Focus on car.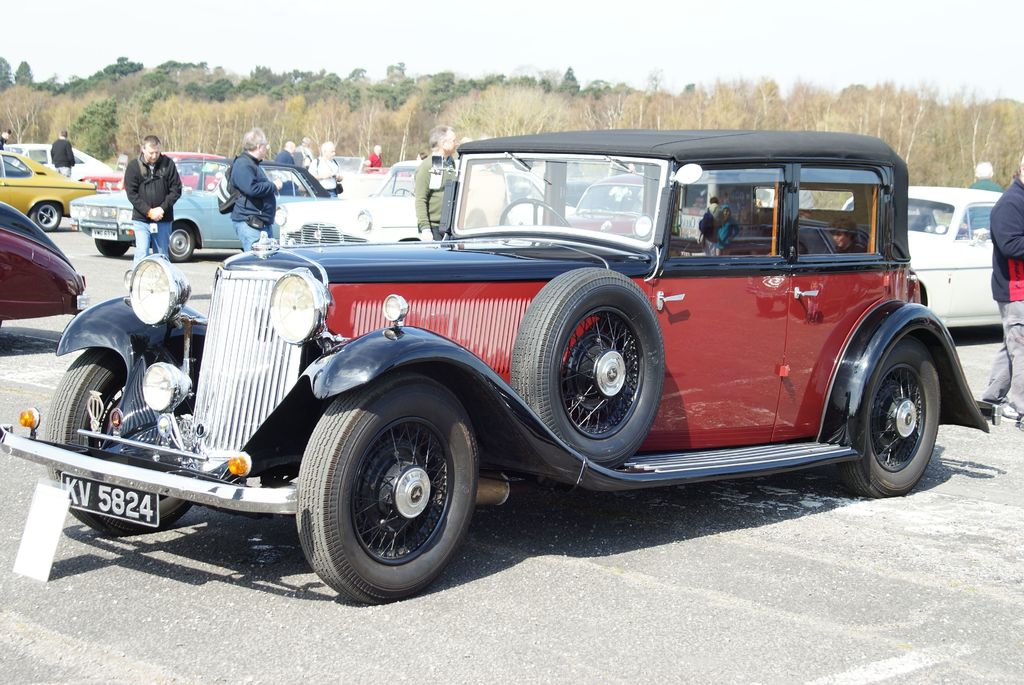
Focused at {"left": 271, "top": 159, "right": 543, "bottom": 249}.
